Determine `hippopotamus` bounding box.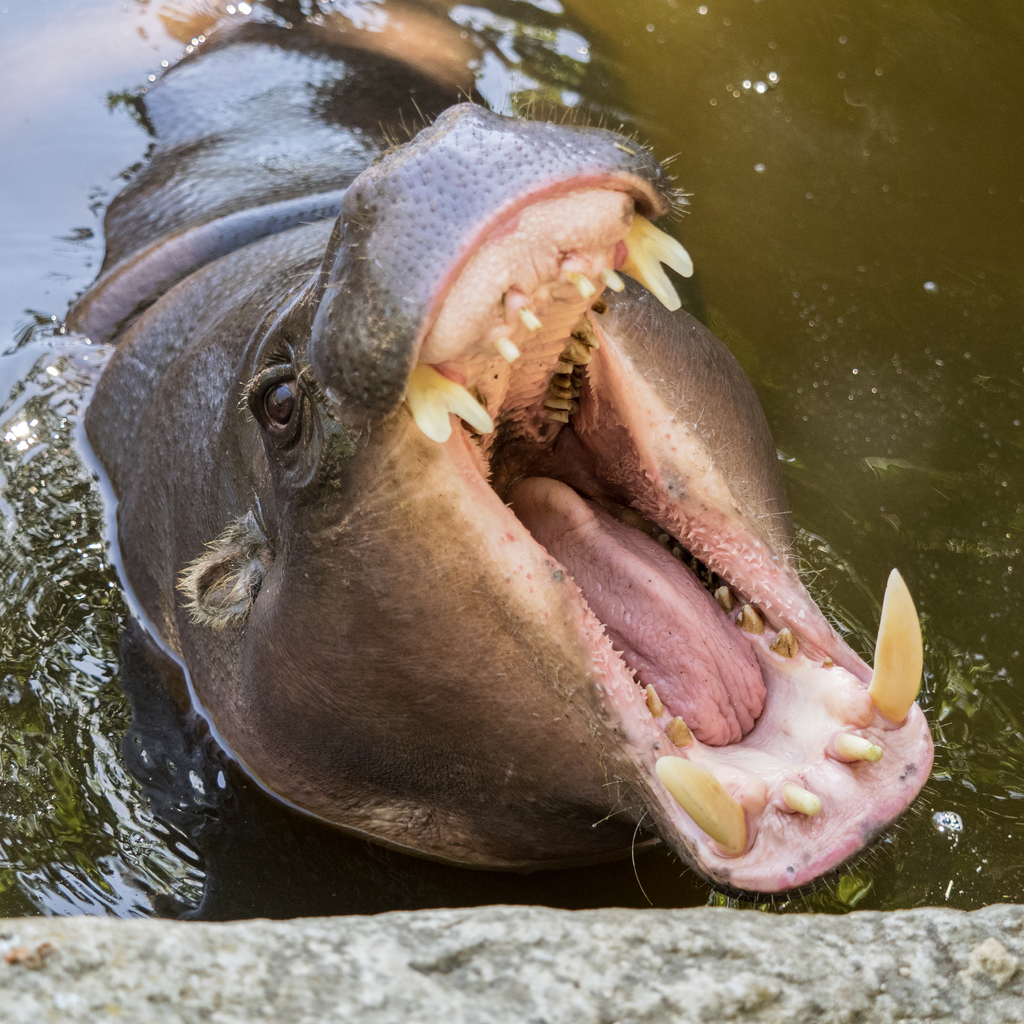
Determined: (x1=56, y1=0, x2=947, y2=902).
